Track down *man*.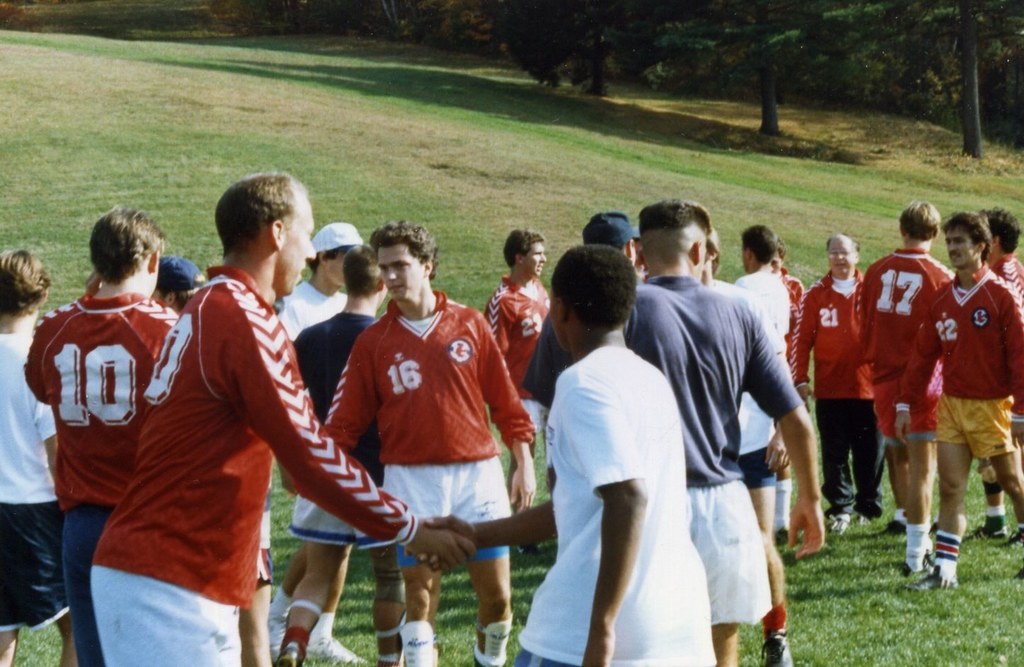
Tracked to (847,200,955,569).
